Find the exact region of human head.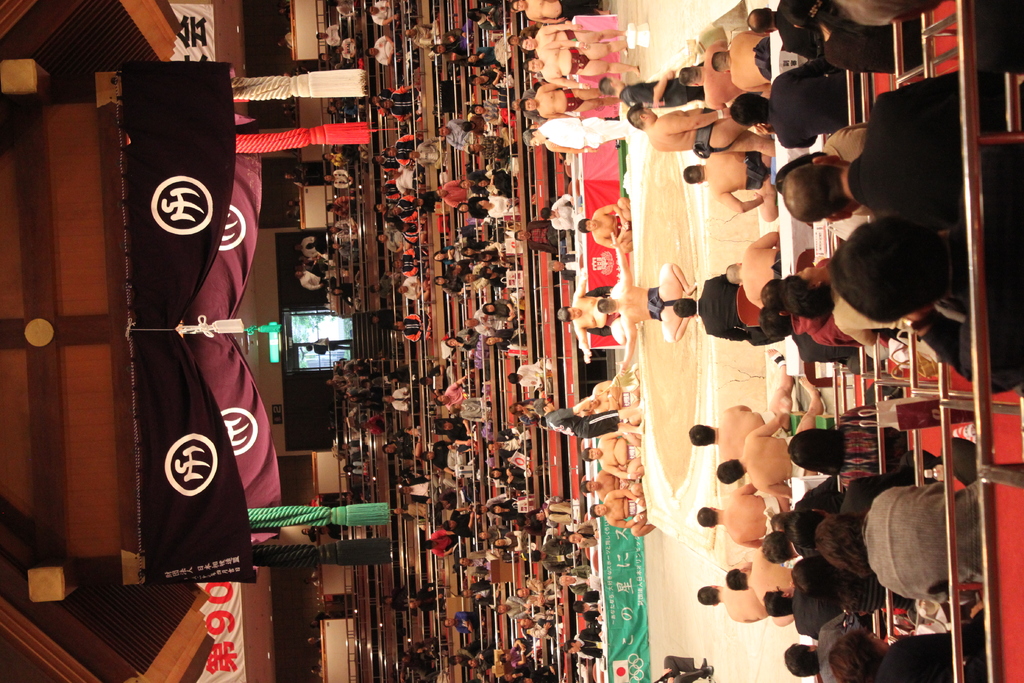
Exact region: box(477, 179, 487, 188).
